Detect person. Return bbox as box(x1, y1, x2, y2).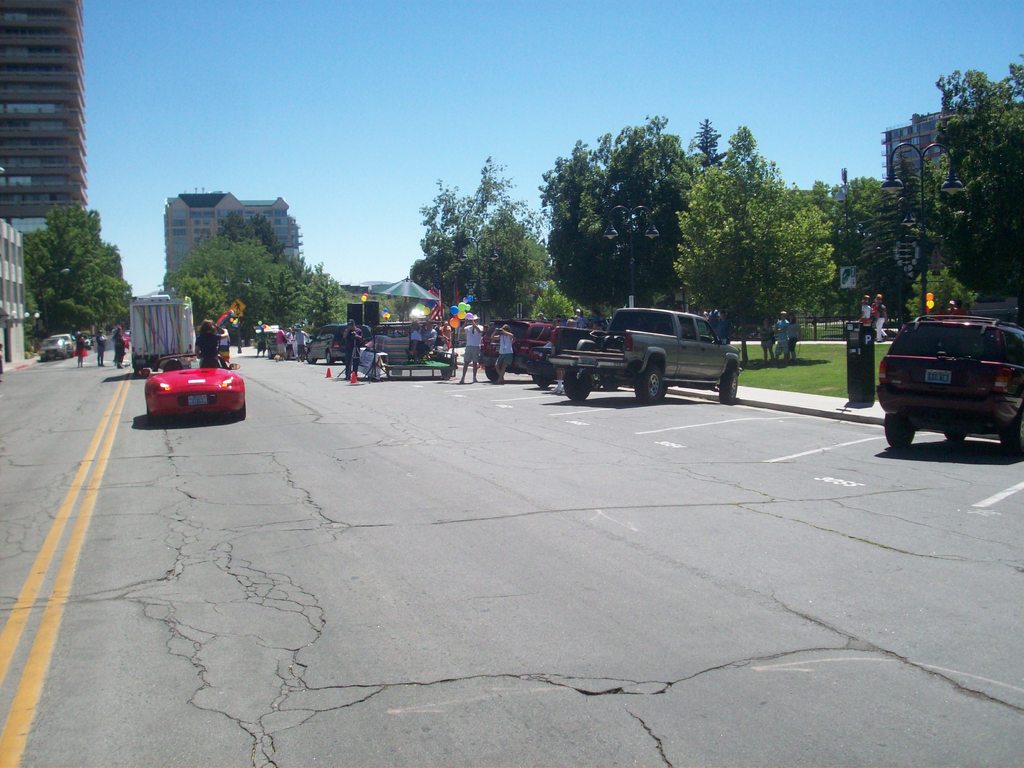
box(760, 317, 773, 365).
